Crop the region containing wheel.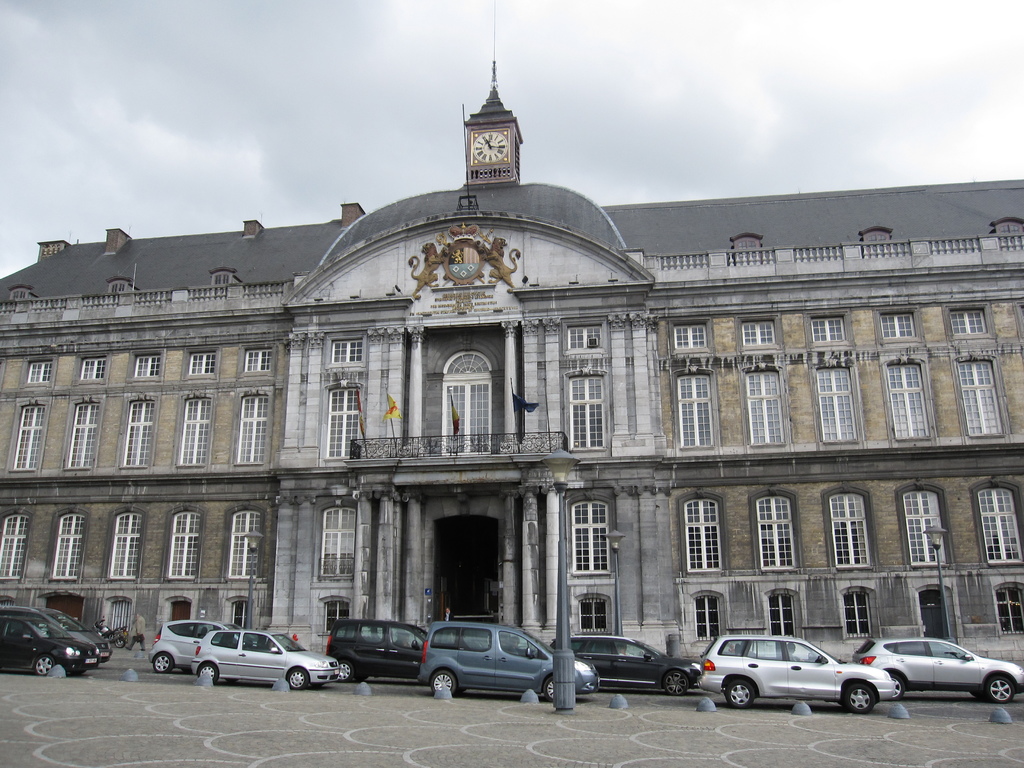
Crop region: rect(150, 651, 173, 675).
